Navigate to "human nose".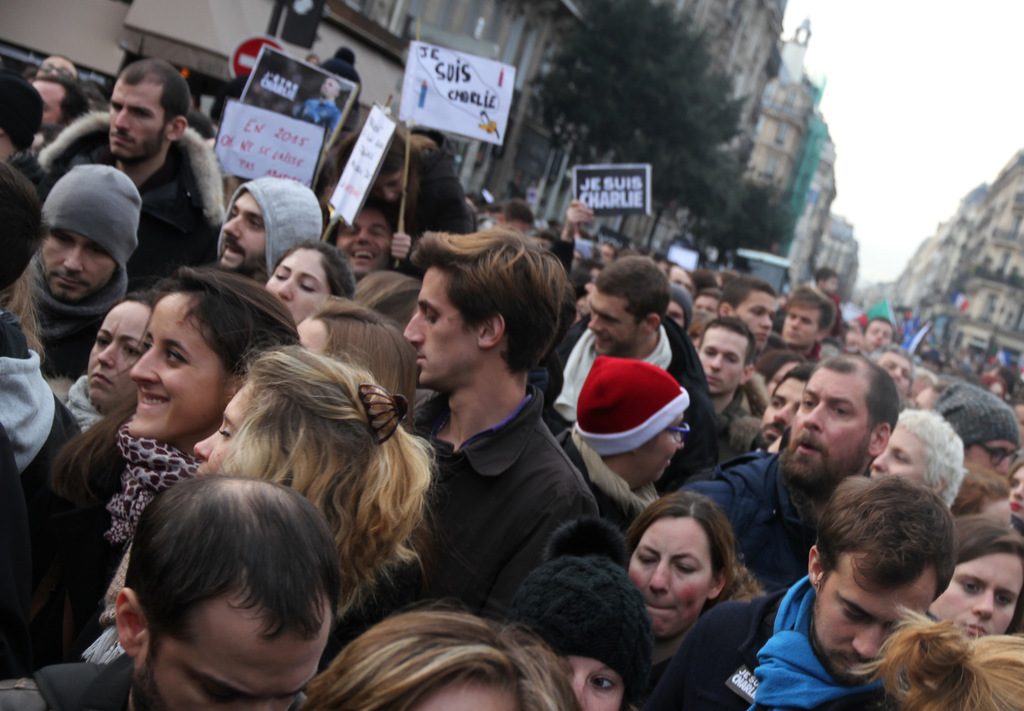
Navigation target: bbox(115, 109, 127, 133).
